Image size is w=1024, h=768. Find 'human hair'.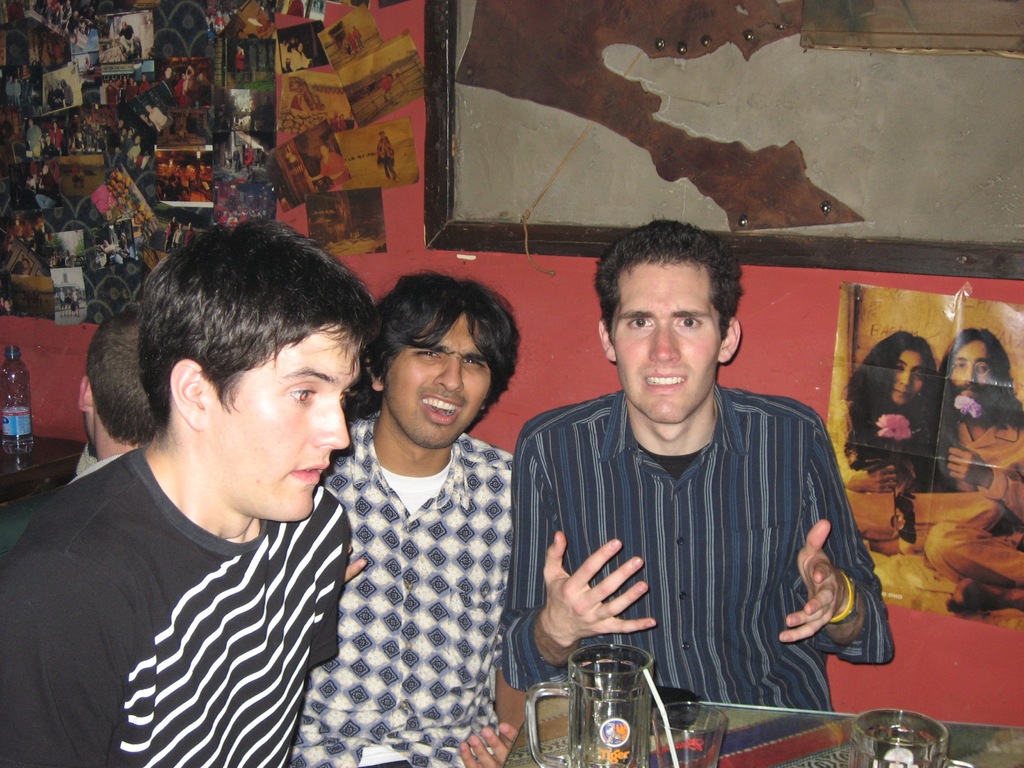
rect(138, 214, 385, 442).
